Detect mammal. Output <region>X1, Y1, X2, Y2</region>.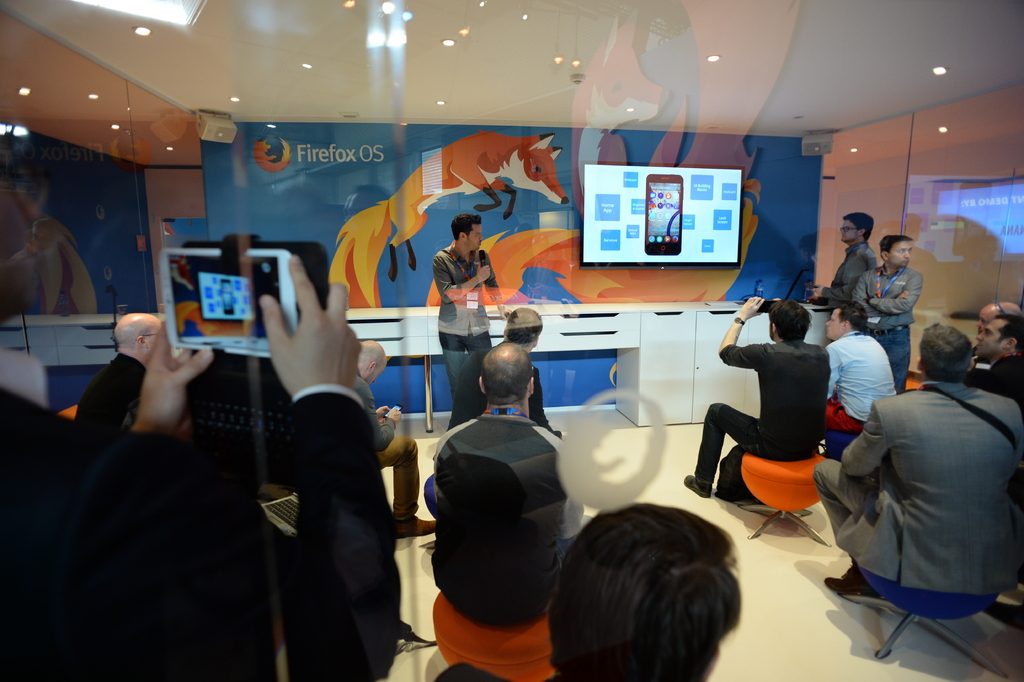
<region>77, 309, 164, 440</region>.
